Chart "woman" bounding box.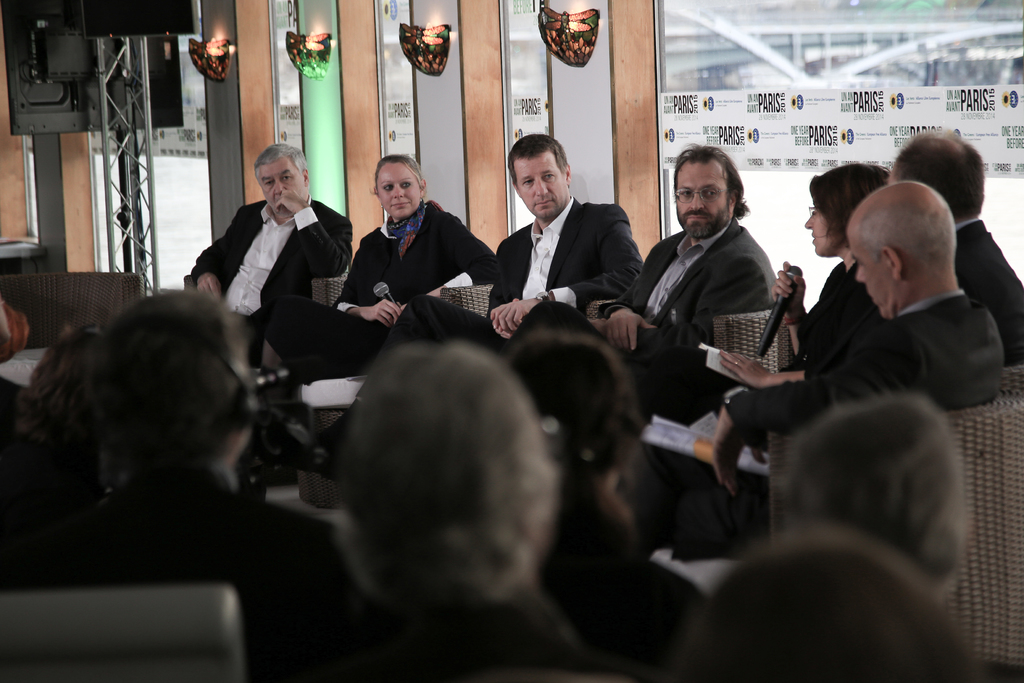
Charted: [715,165,881,390].
